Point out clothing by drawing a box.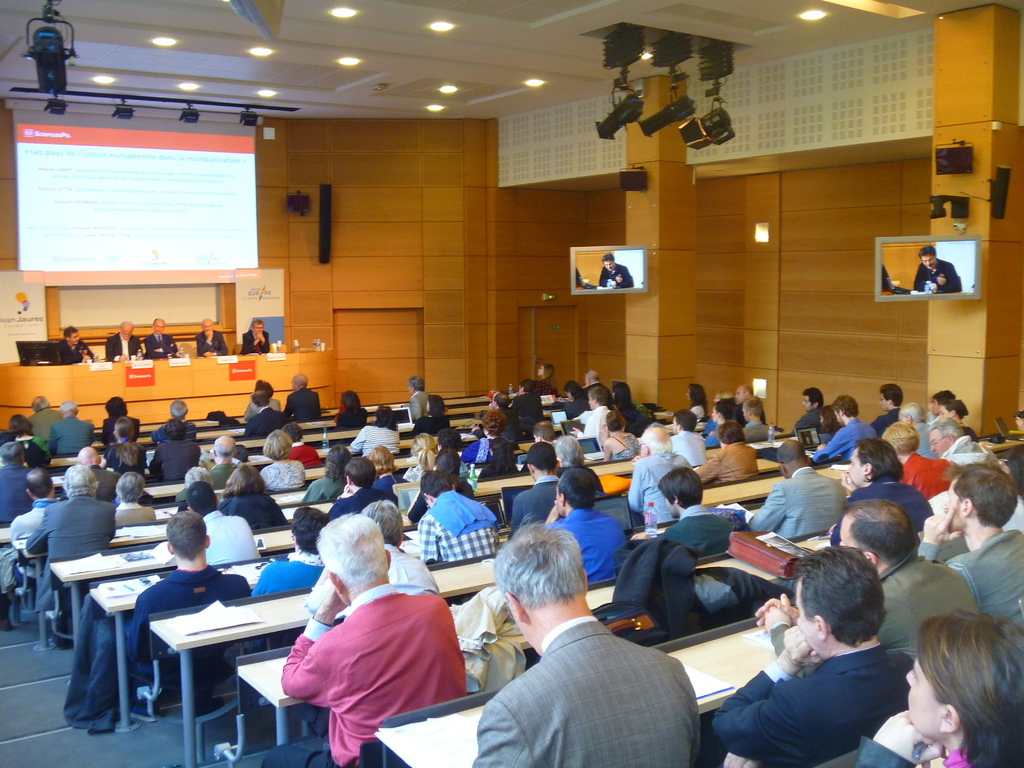
488/403/518/442.
